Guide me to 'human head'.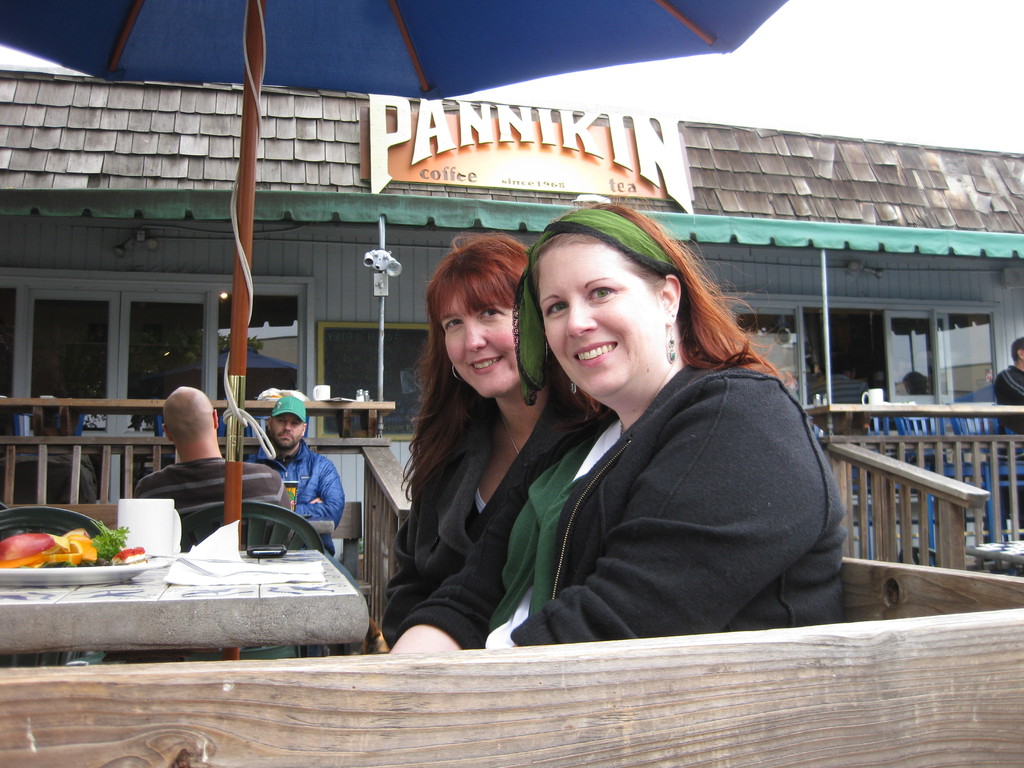
Guidance: <box>1012,341,1023,371</box>.
